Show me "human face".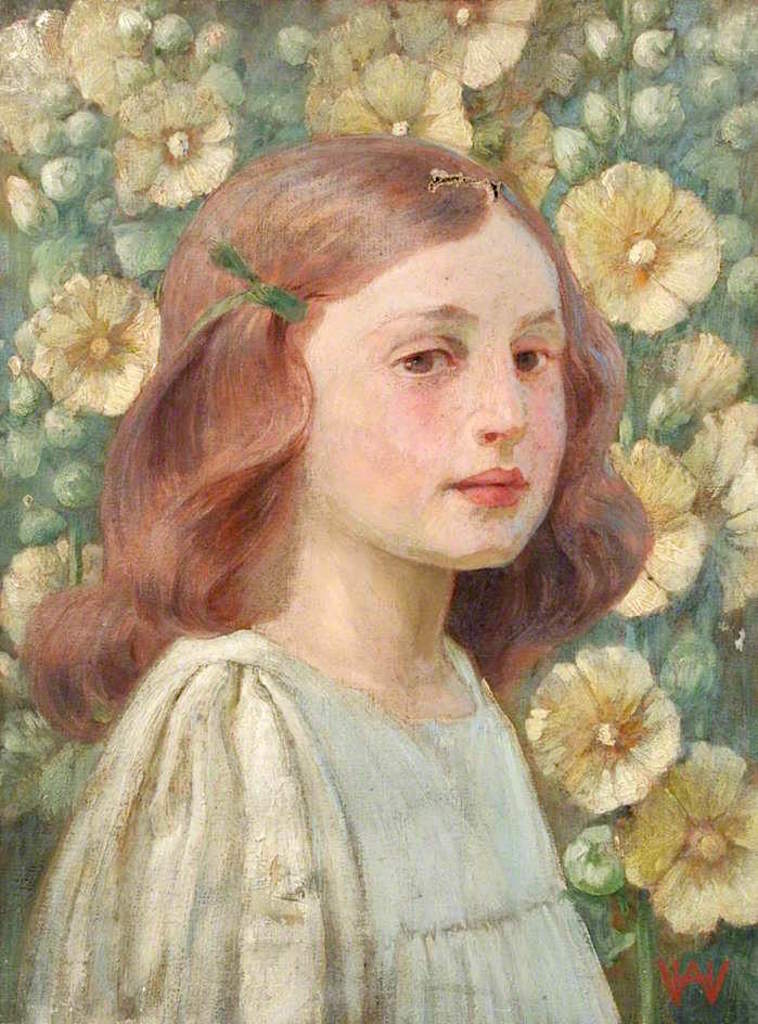
"human face" is here: 300,207,570,566.
